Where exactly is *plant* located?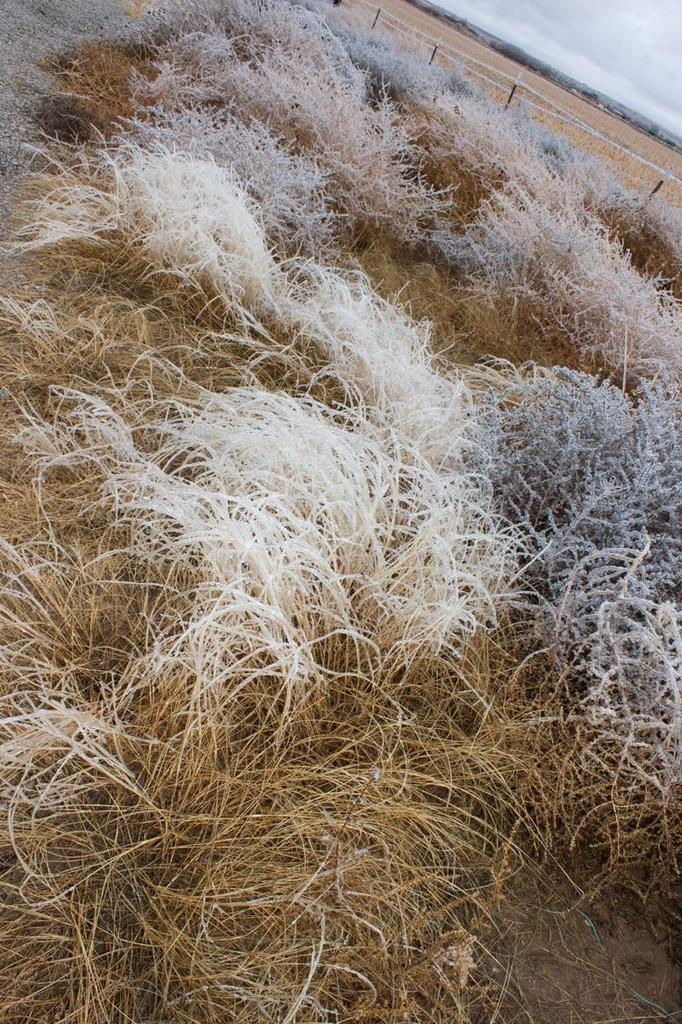
Its bounding box is [334,3,681,229].
